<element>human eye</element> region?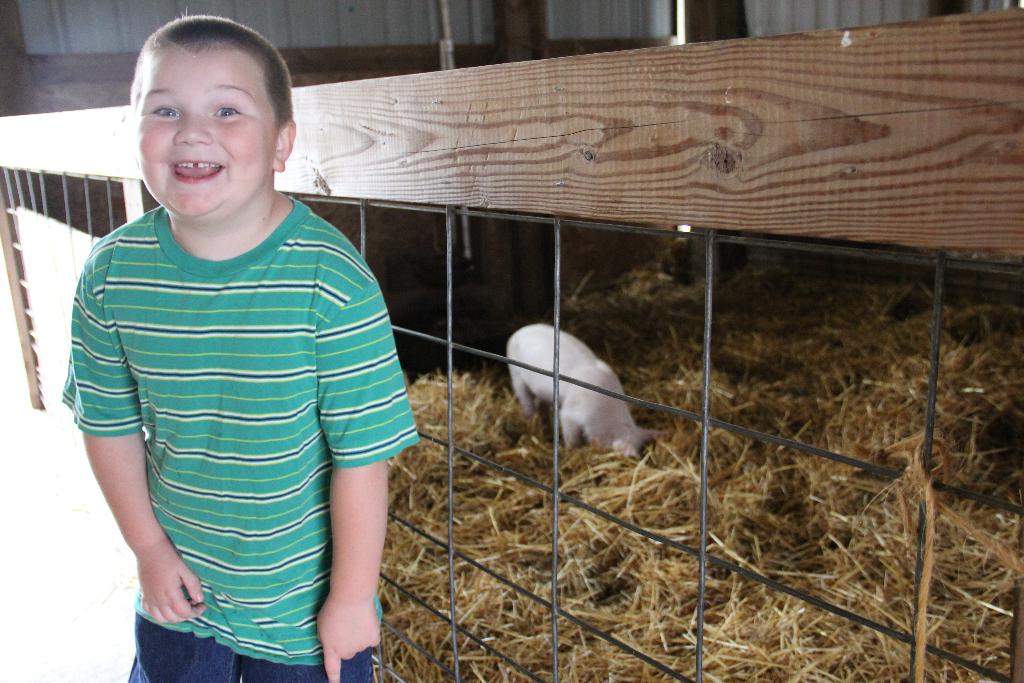
(x1=207, y1=95, x2=246, y2=122)
